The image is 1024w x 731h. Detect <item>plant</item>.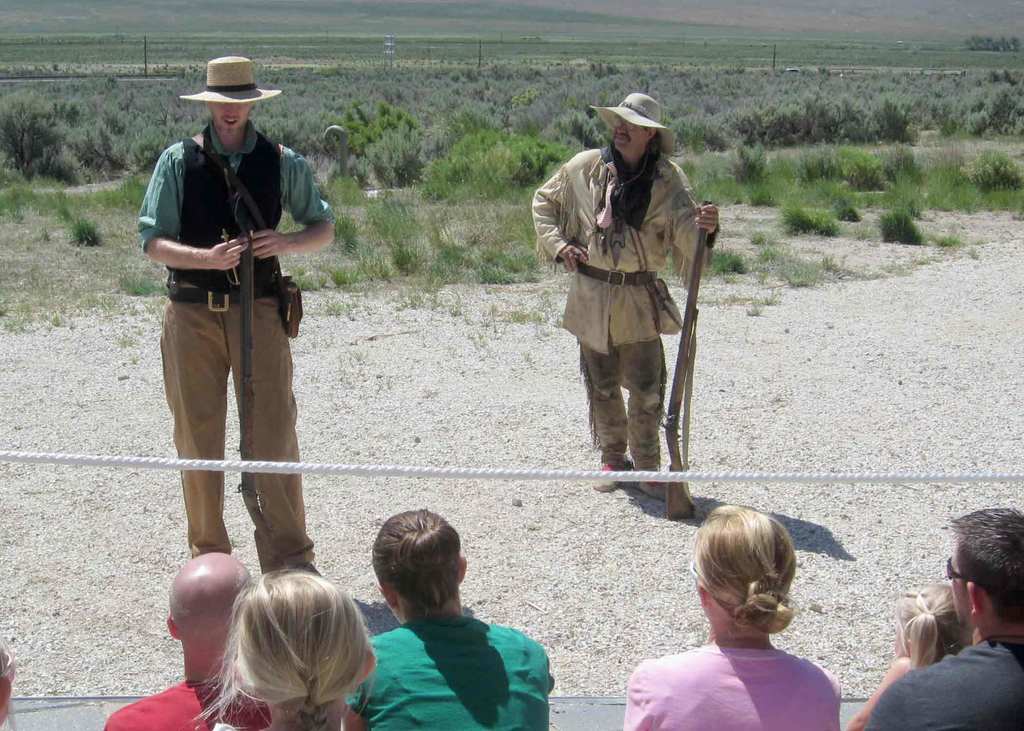
Detection: crop(749, 232, 765, 246).
